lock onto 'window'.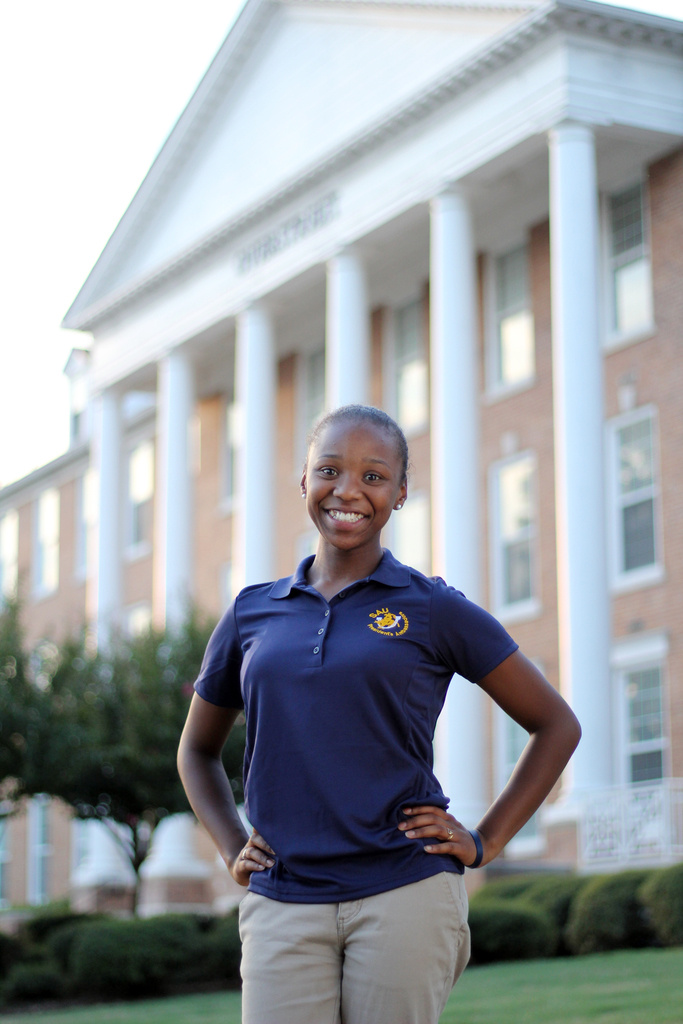
Locked: left=31, top=492, right=63, bottom=597.
